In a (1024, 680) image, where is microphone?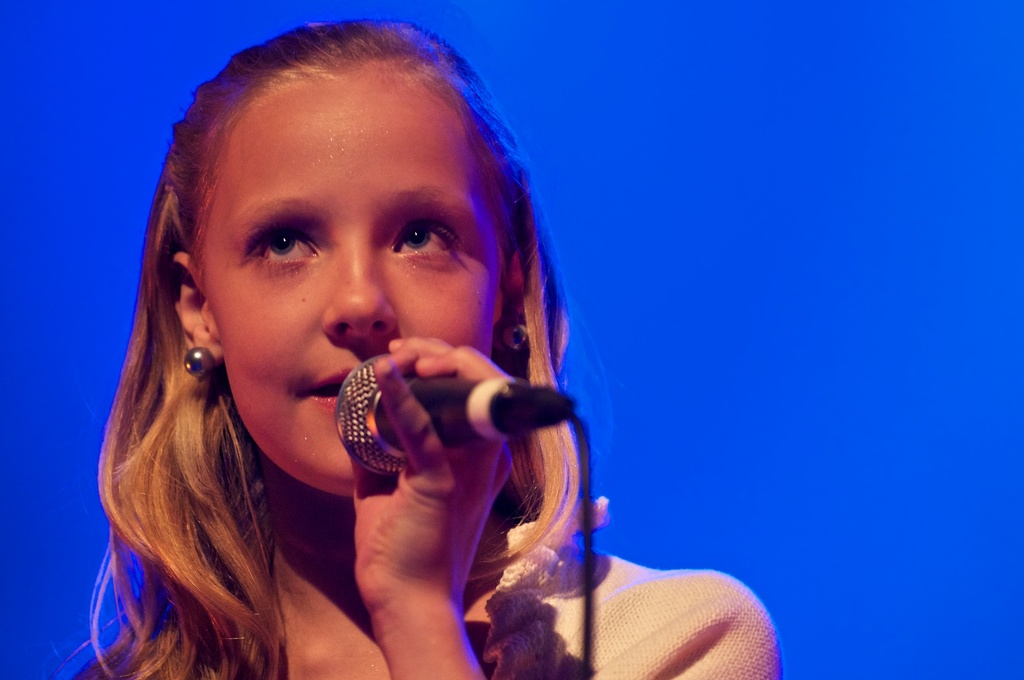
[left=302, top=332, right=482, bottom=492].
